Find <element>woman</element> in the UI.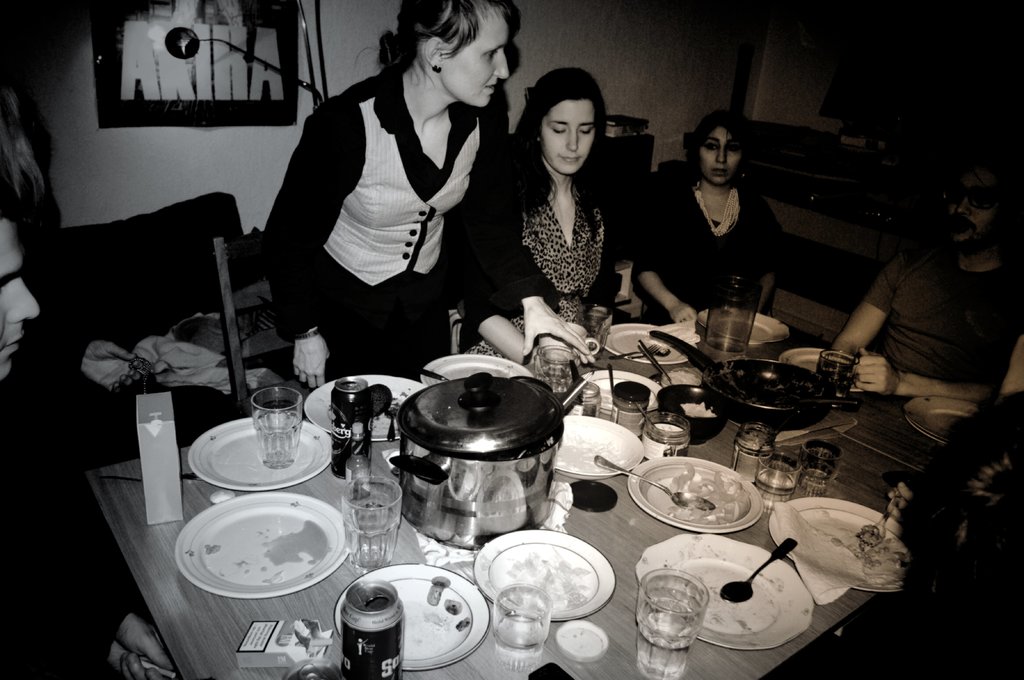
UI element at BBox(264, 0, 598, 393).
